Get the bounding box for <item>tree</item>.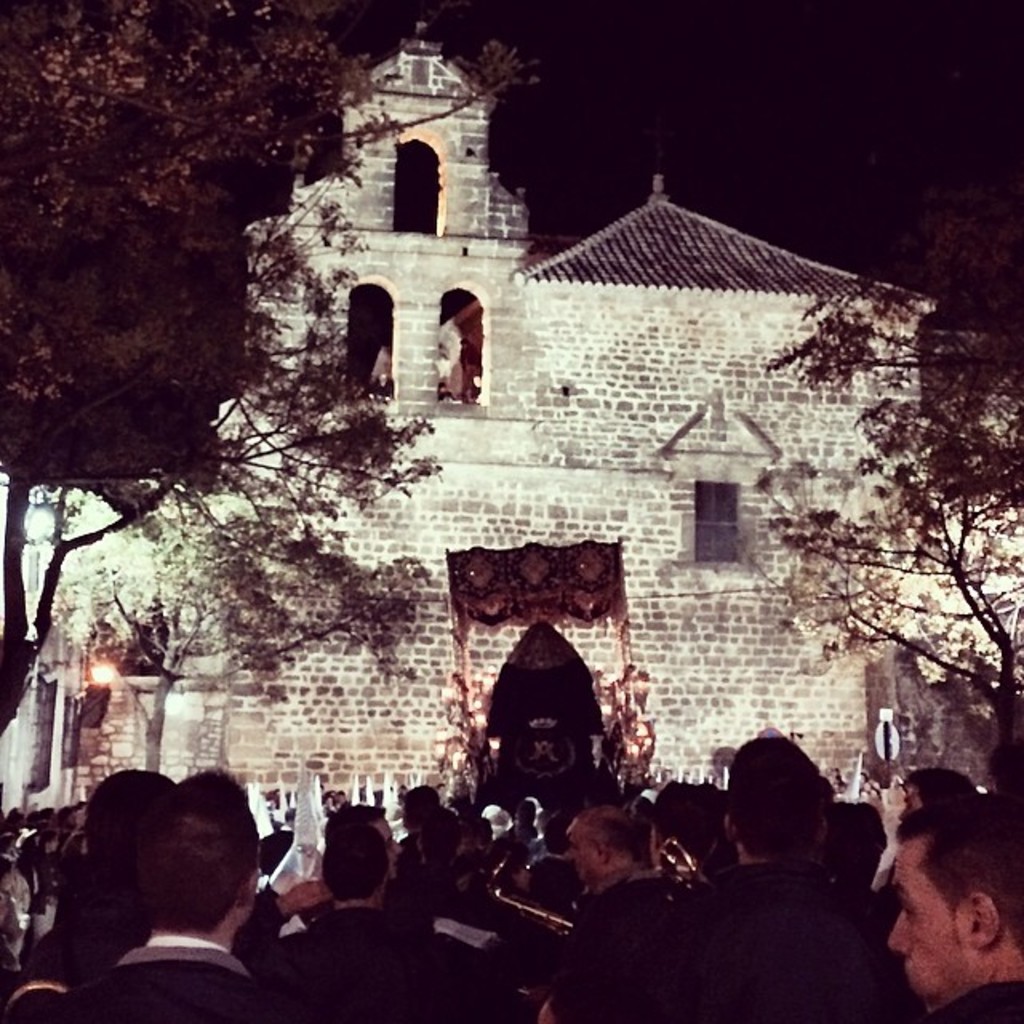
[x1=750, y1=469, x2=1022, y2=739].
